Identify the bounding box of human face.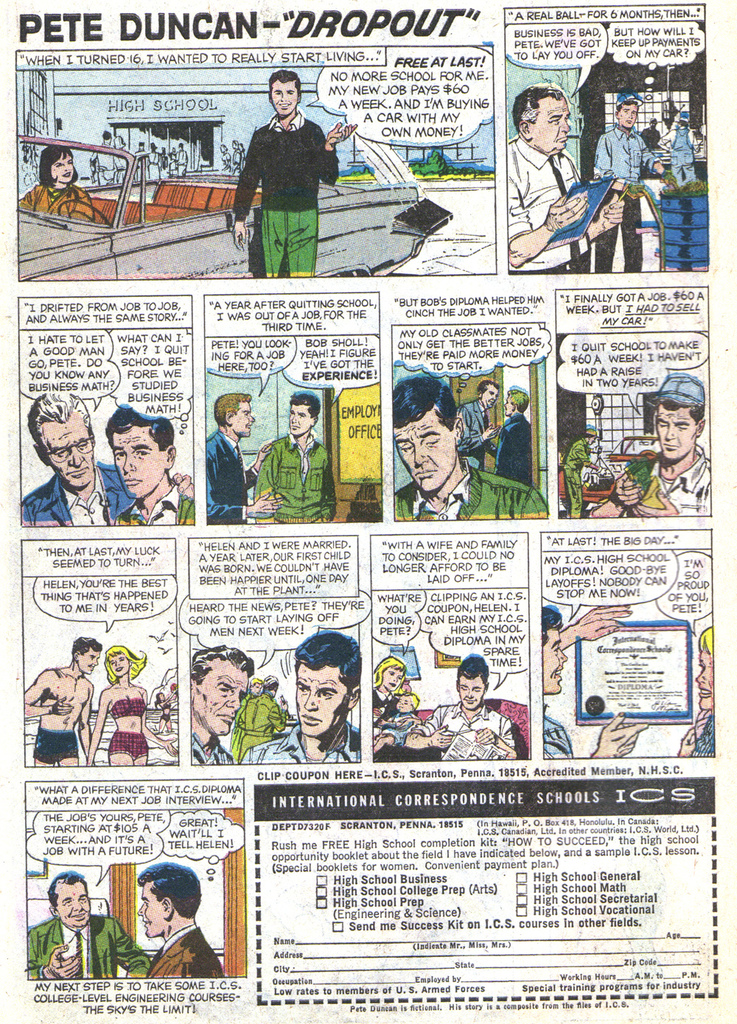
left=621, top=99, right=643, bottom=129.
